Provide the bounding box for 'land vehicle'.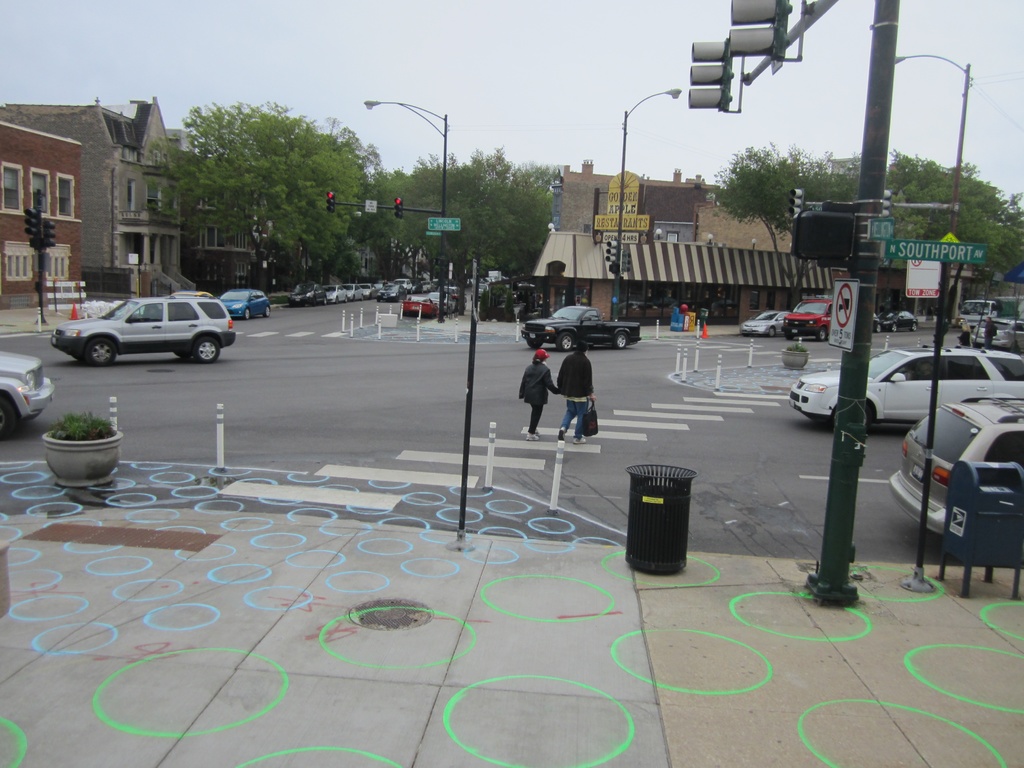
bbox(419, 279, 434, 292).
